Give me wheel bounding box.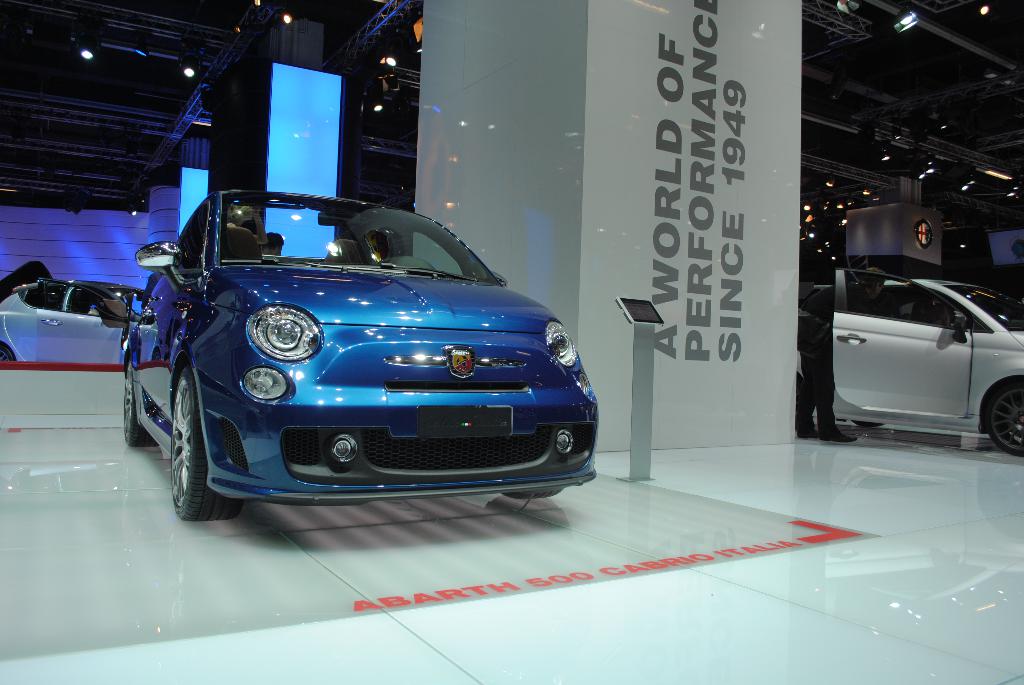
[0, 345, 13, 362].
